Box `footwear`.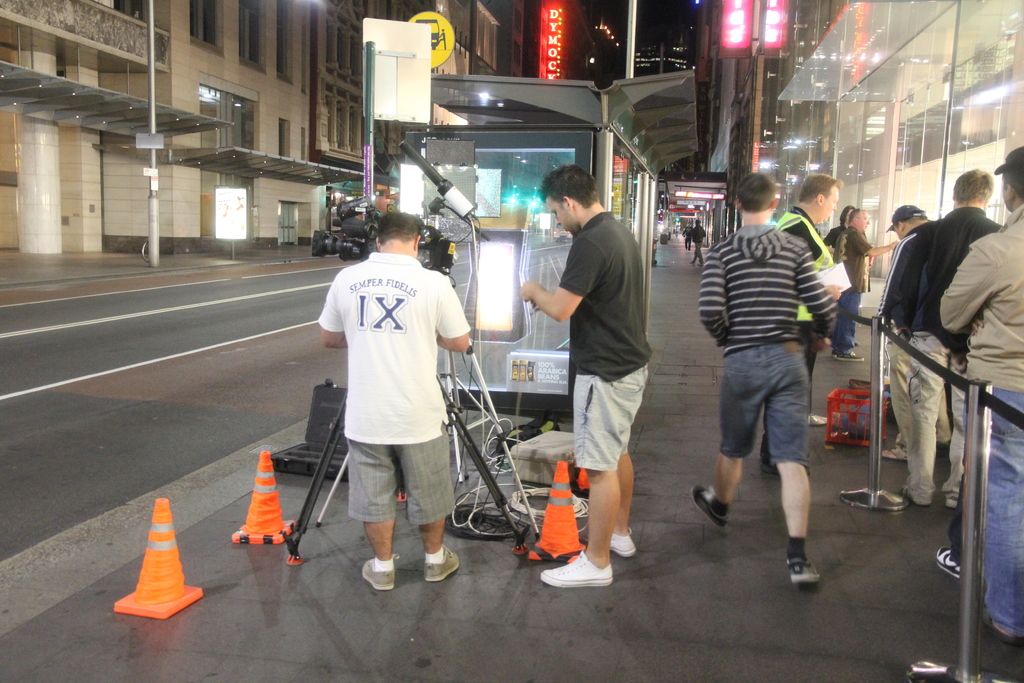
<region>611, 531, 639, 559</region>.
